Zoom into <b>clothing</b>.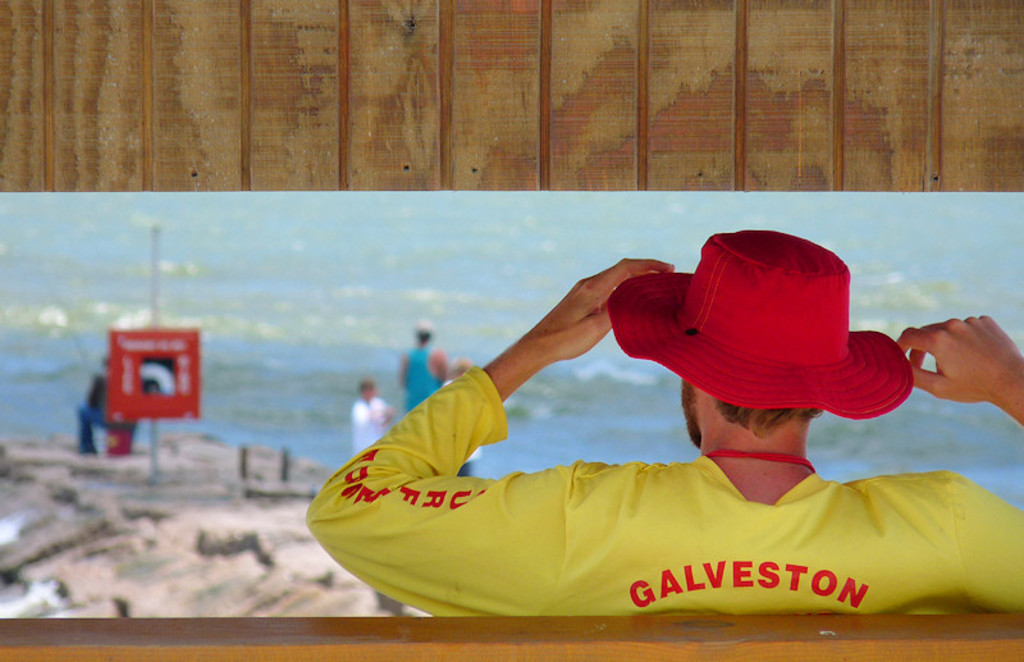
Zoom target: x1=78, y1=375, x2=120, y2=447.
